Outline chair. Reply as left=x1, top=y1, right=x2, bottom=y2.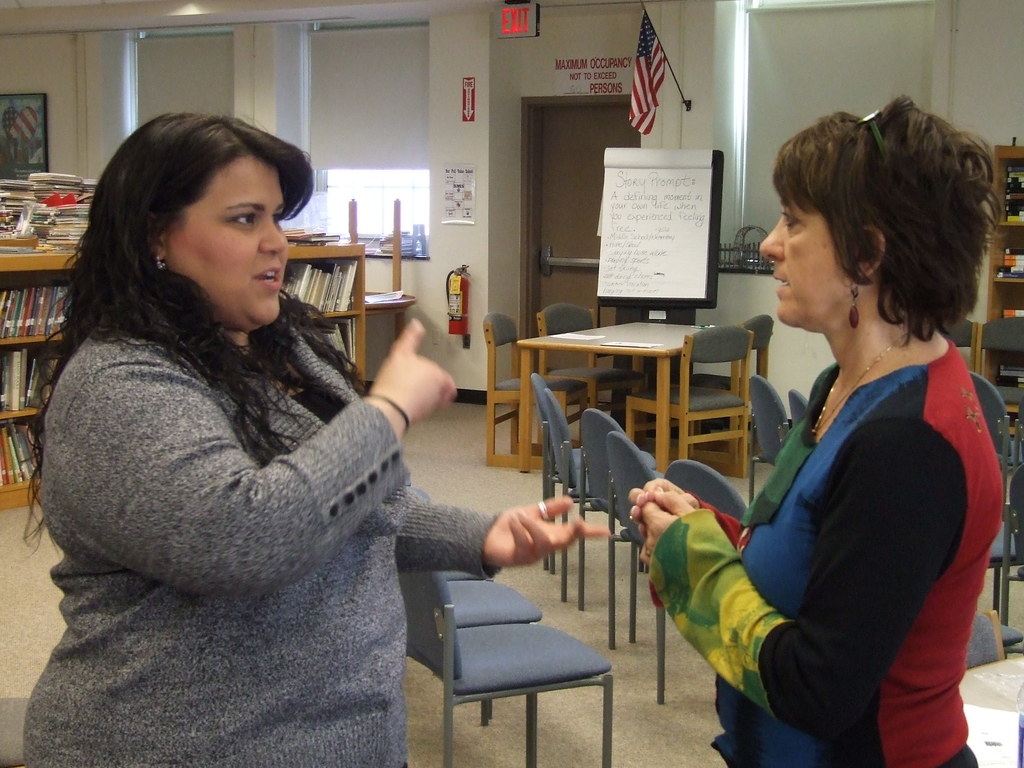
left=545, top=392, right=665, bottom=602.
